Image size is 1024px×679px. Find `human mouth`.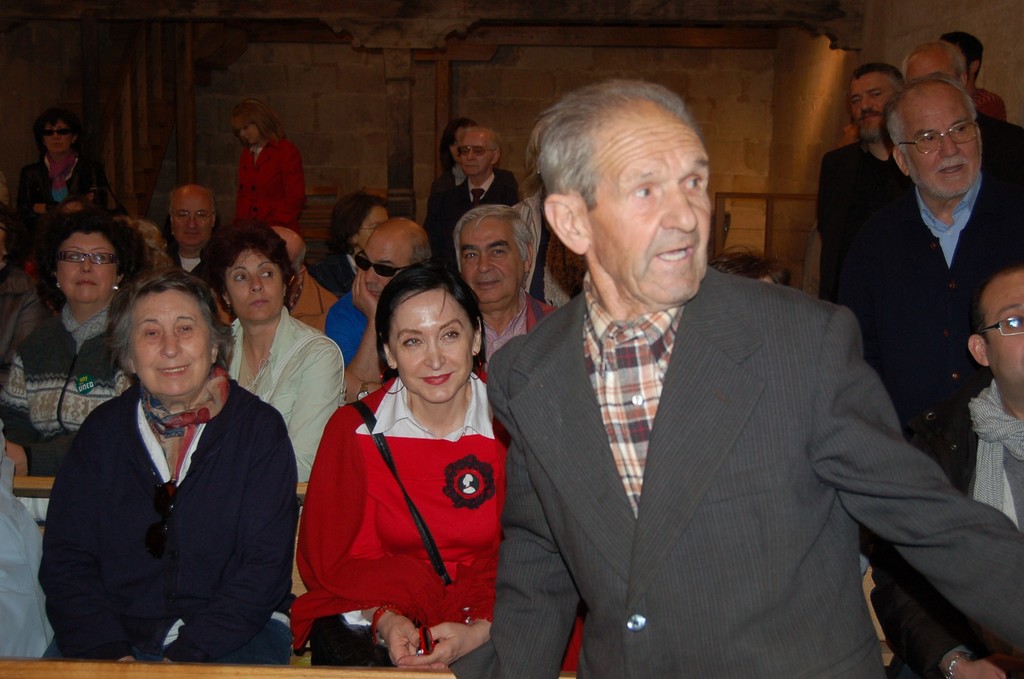
(x1=69, y1=279, x2=102, y2=288).
